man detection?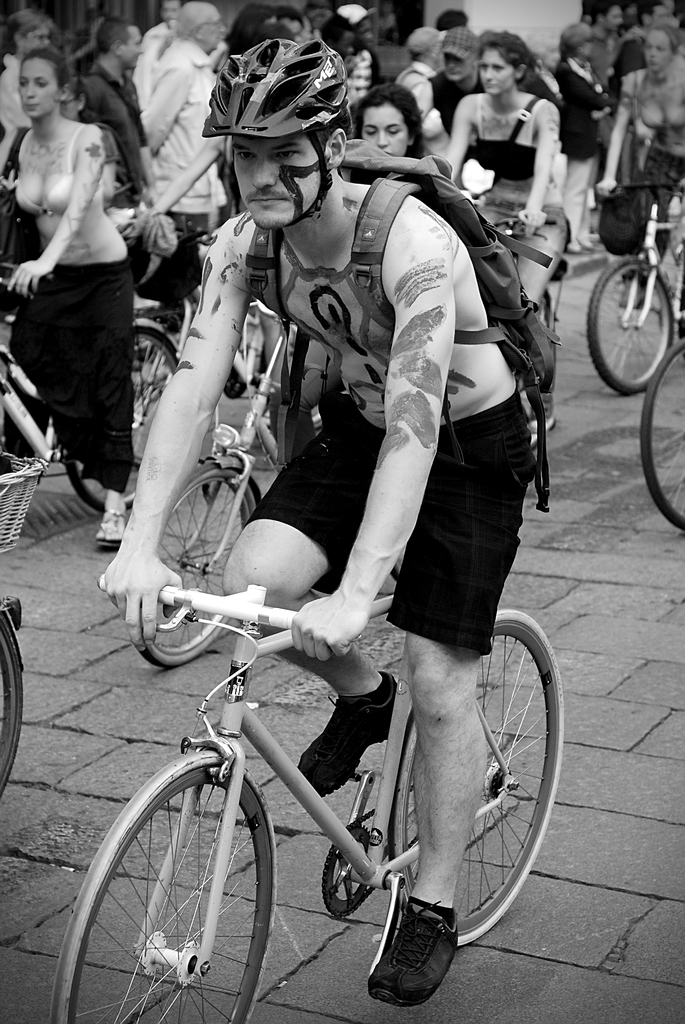
l=397, t=26, r=450, b=159
